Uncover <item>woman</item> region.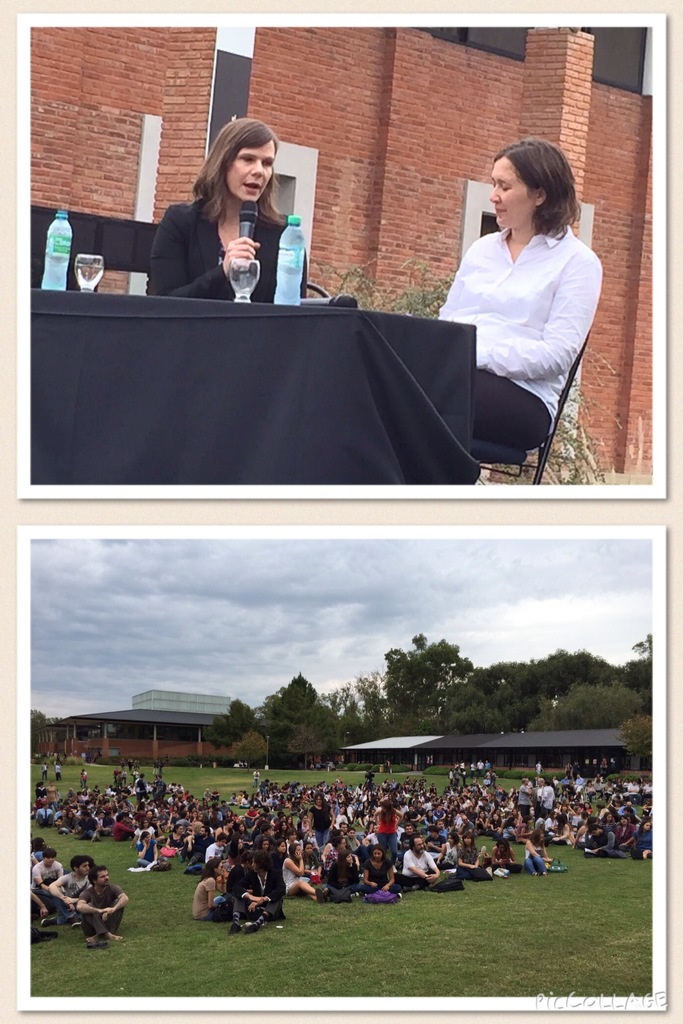
Uncovered: left=318, top=847, right=362, bottom=904.
